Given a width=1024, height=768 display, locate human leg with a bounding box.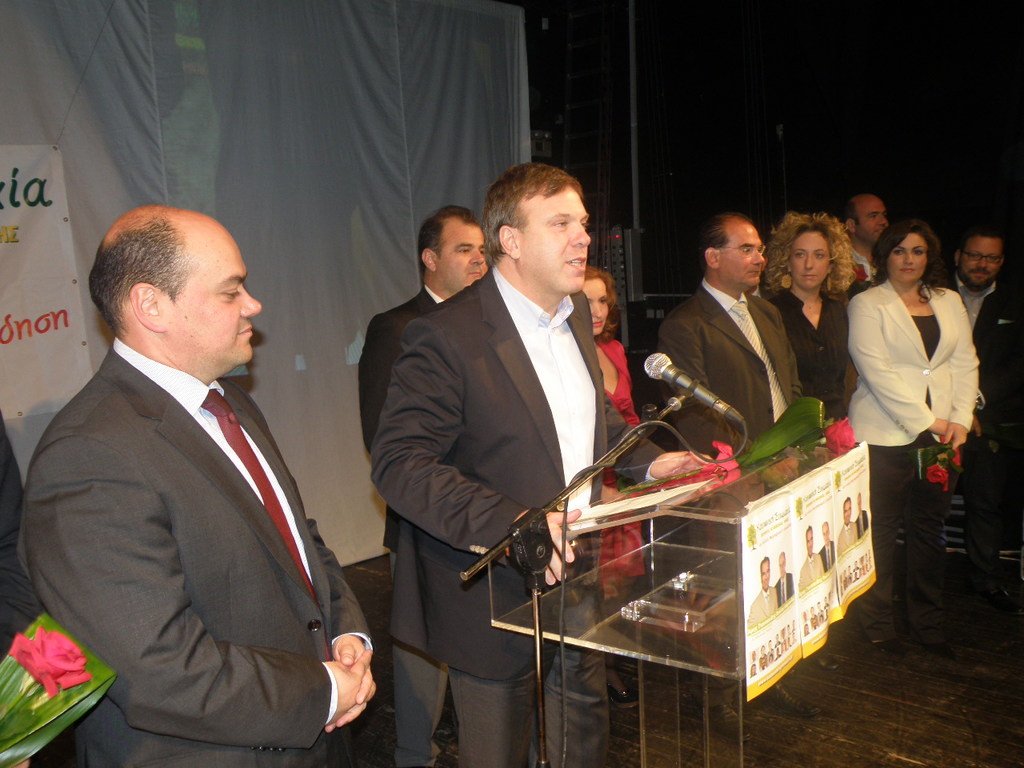
Located: {"left": 397, "top": 554, "right": 446, "bottom": 762}.
